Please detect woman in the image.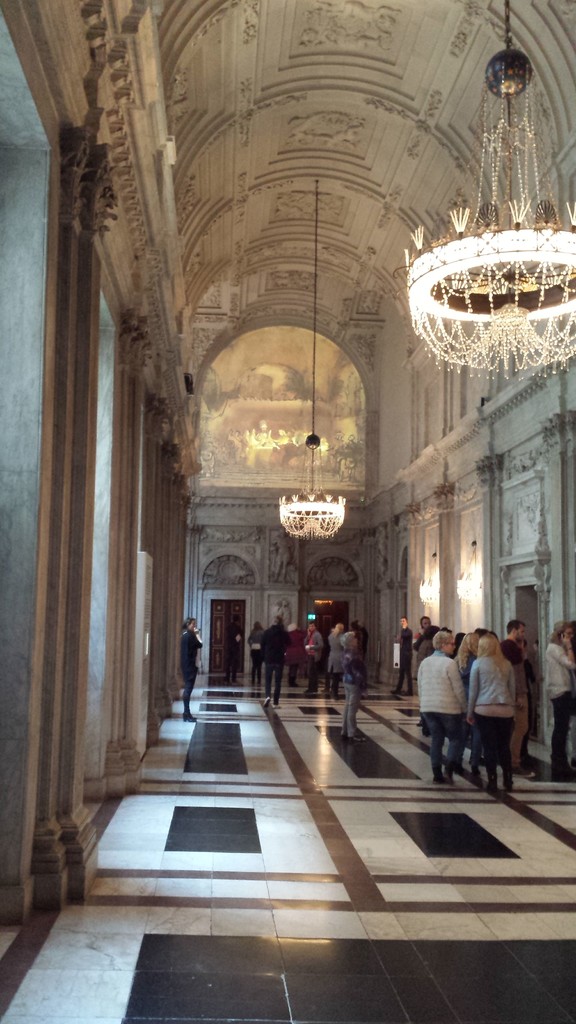
Rect(246, 617, 264, 684).
